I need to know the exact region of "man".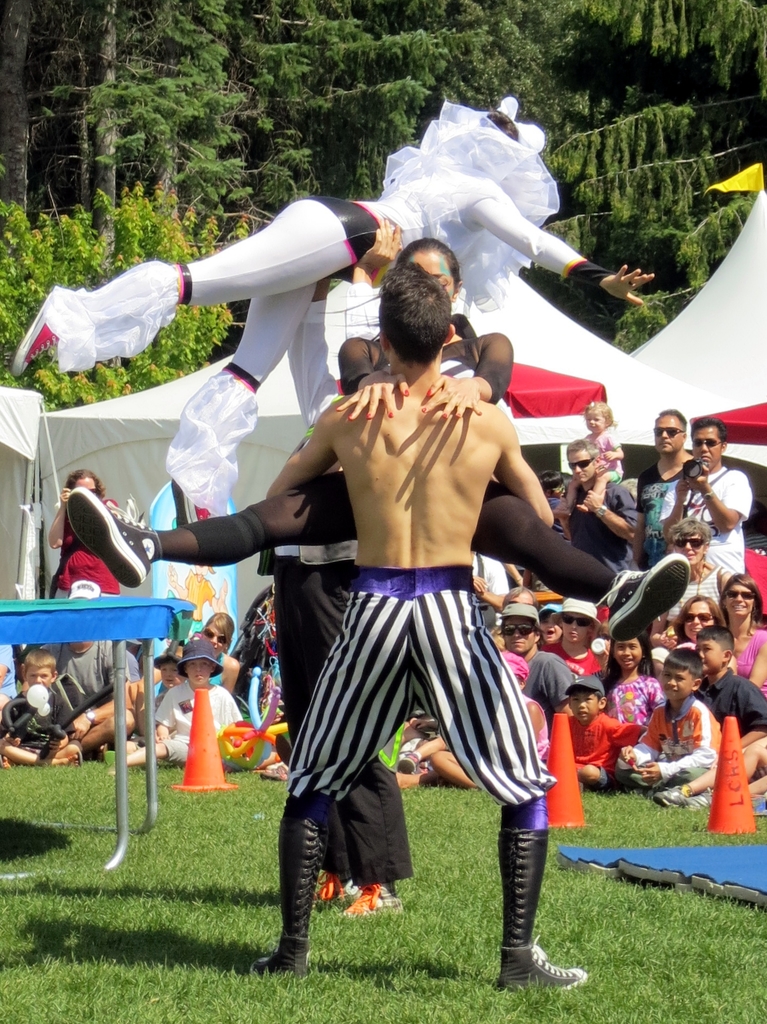
Region: <region>666, 415, 750, 583</region>.
